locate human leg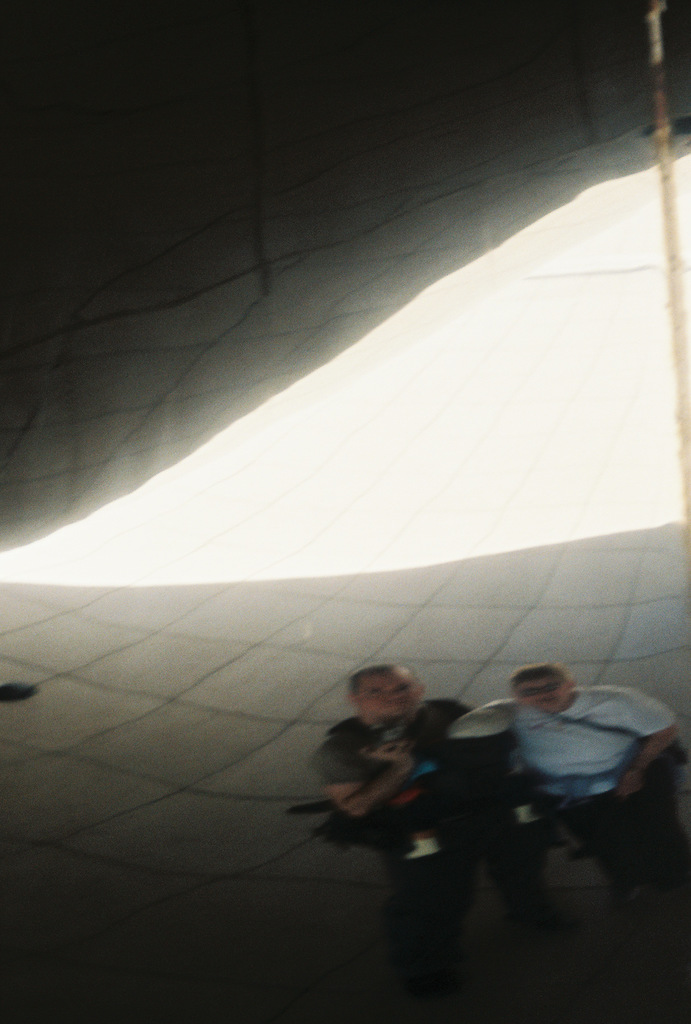
crop(555, 784, 685, 890)
